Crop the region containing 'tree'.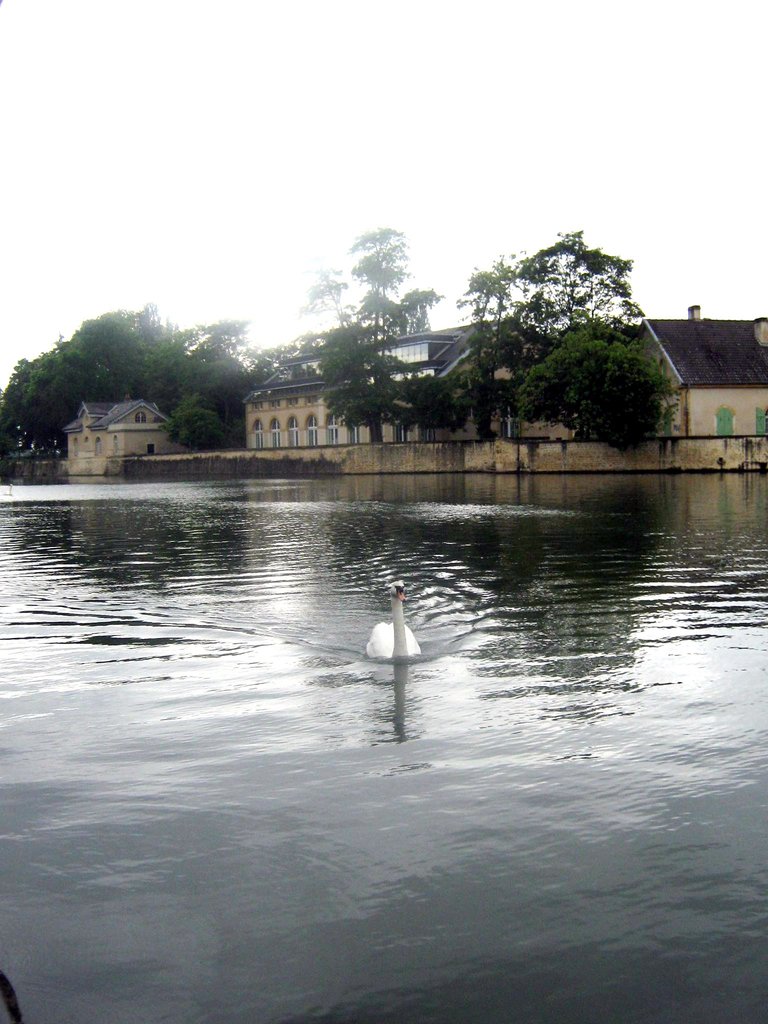
Crop region: [x1=282, y1=216, x2=436, y2=449].
